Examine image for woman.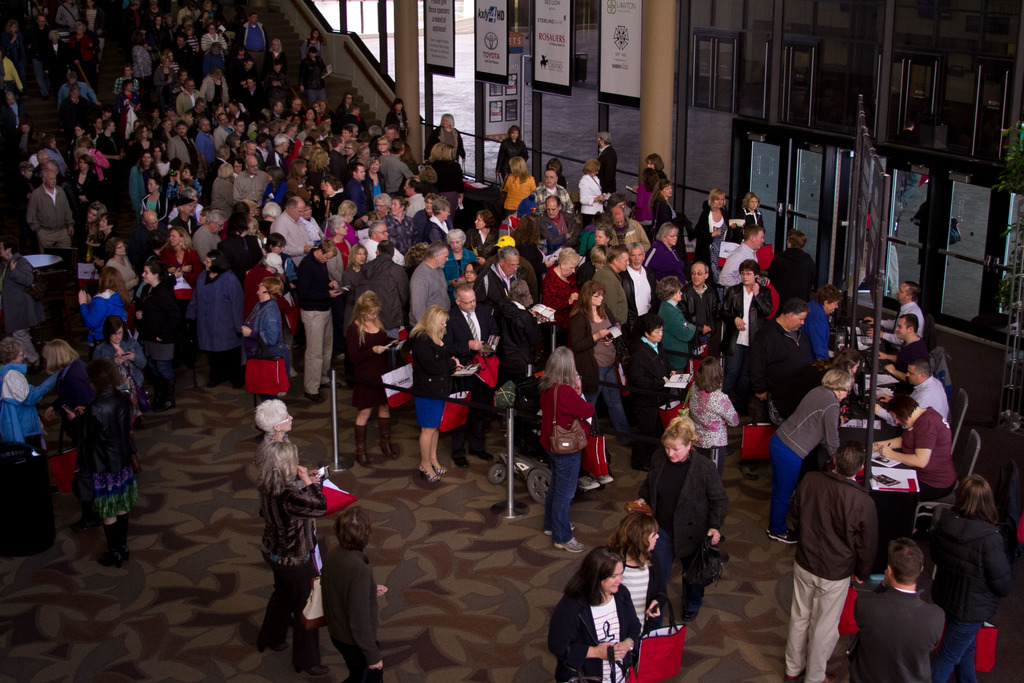
Examination result: 694, 188, 739, 268.
